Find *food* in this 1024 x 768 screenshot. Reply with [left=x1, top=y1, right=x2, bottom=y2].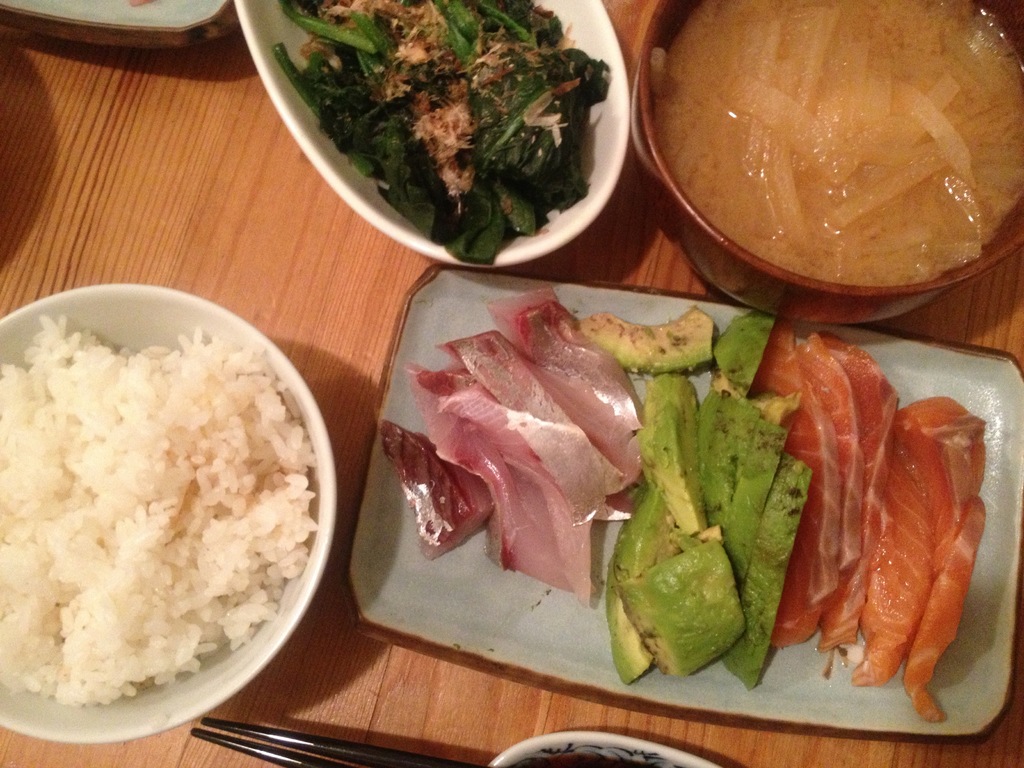
[left=0, top=311, right=317, bottom=709].
